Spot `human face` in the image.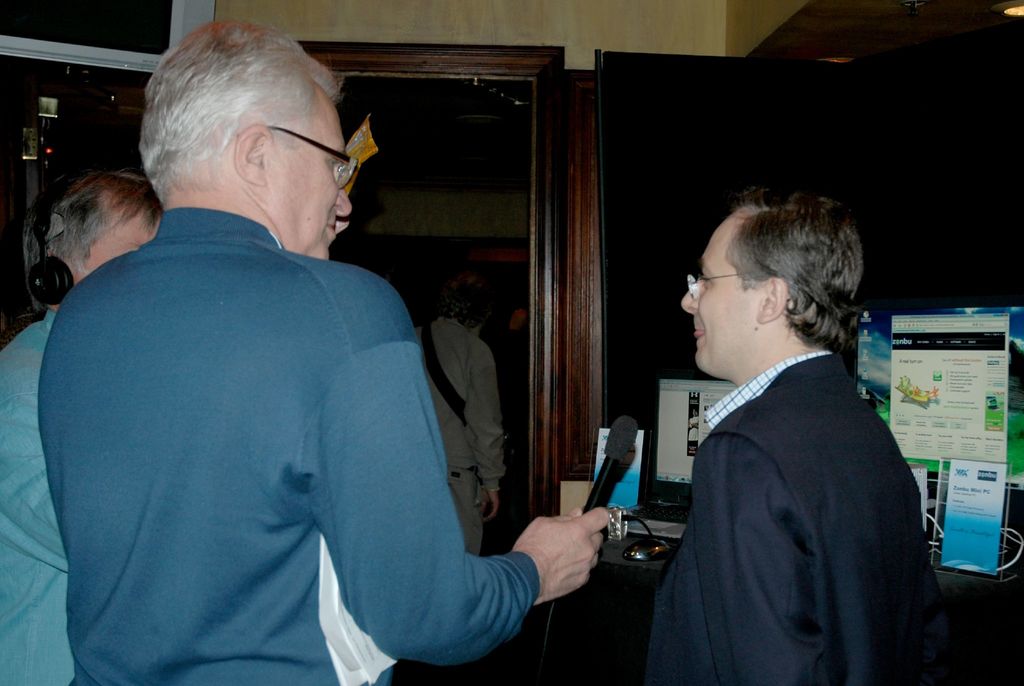
`human face` found at <box>682,206,762,377</box>.
